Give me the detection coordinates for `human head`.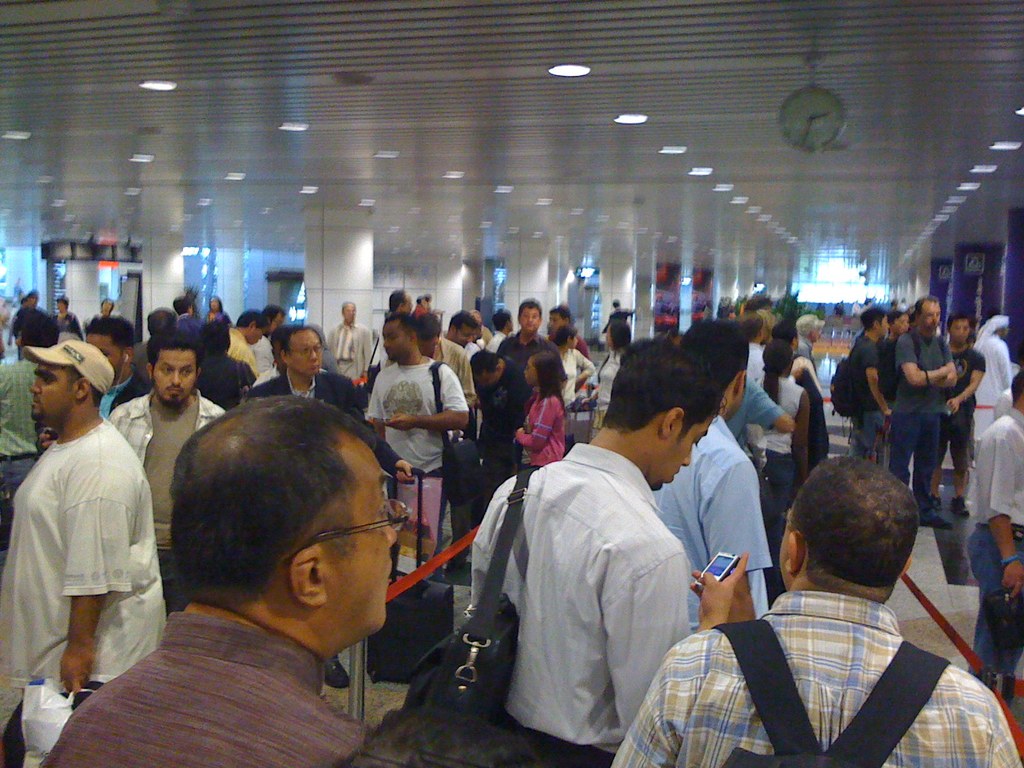
757, 333, 796, 373.
